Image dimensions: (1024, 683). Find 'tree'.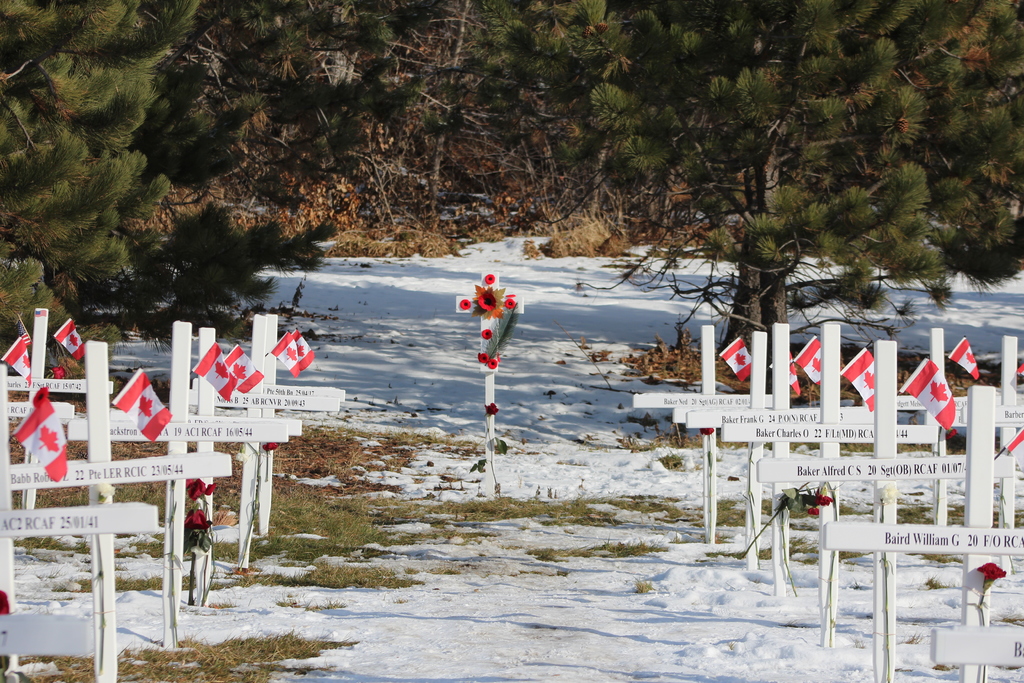
<box>0,0,336,343</box>.
